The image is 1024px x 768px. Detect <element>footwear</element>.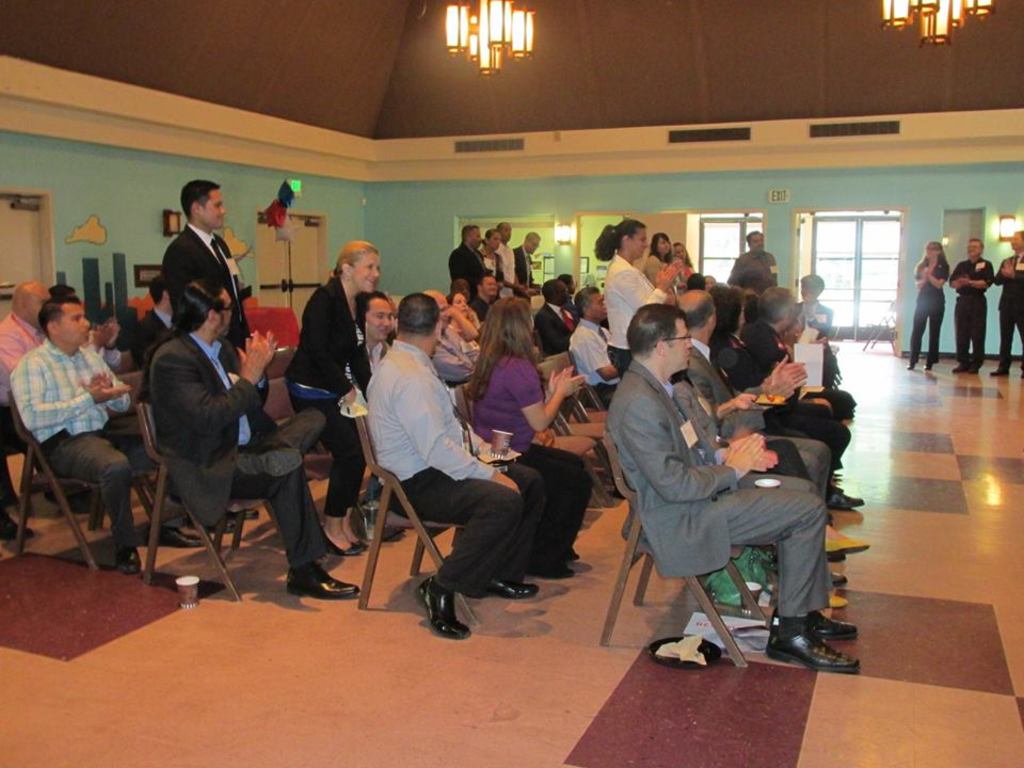
Detection: crop(150, 521, 211, 547).
